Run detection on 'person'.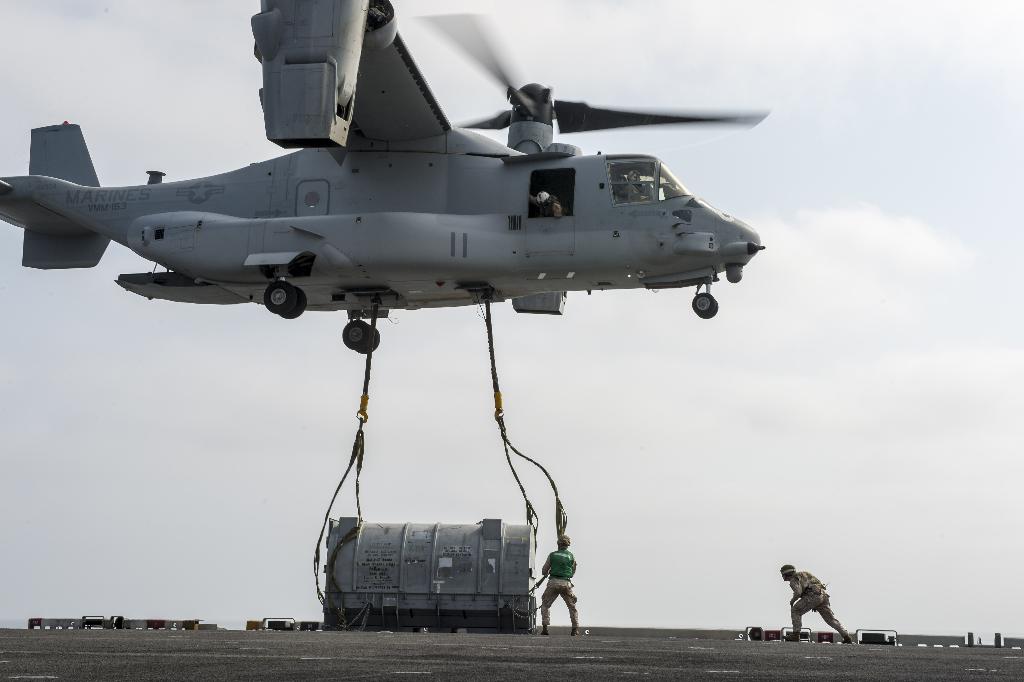
Result: [x1=543, y1=531, x2=584, y2=635].
